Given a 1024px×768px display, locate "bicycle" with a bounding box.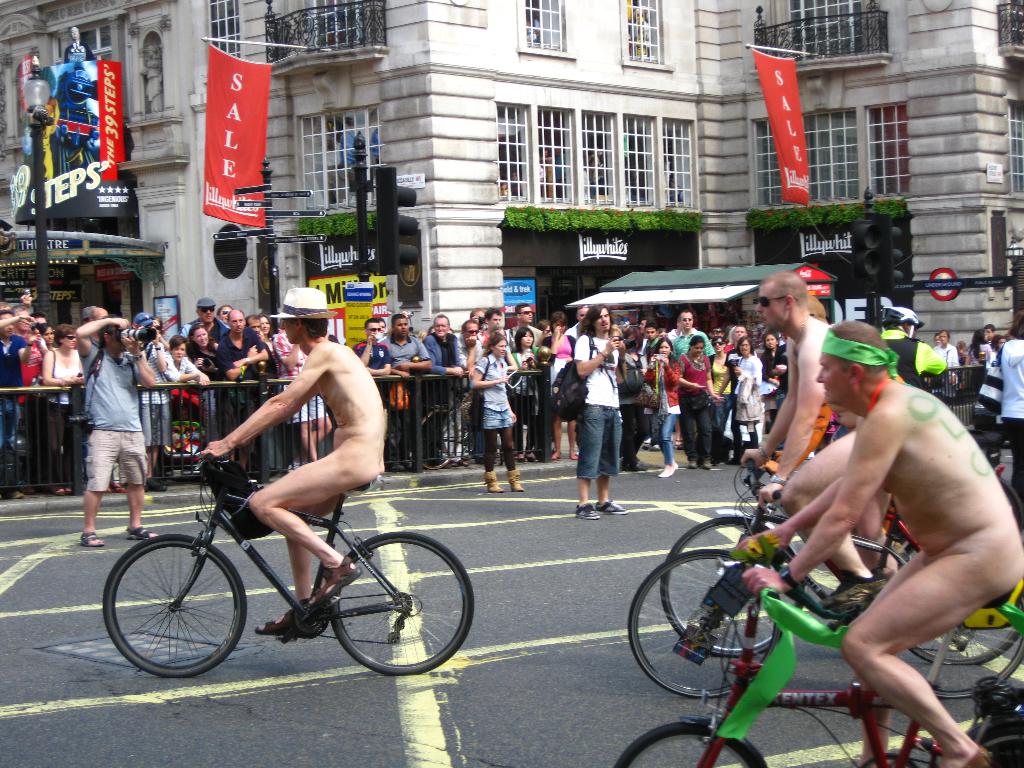
Located: x1=618 y1=570 x2=1023 y2=767.
